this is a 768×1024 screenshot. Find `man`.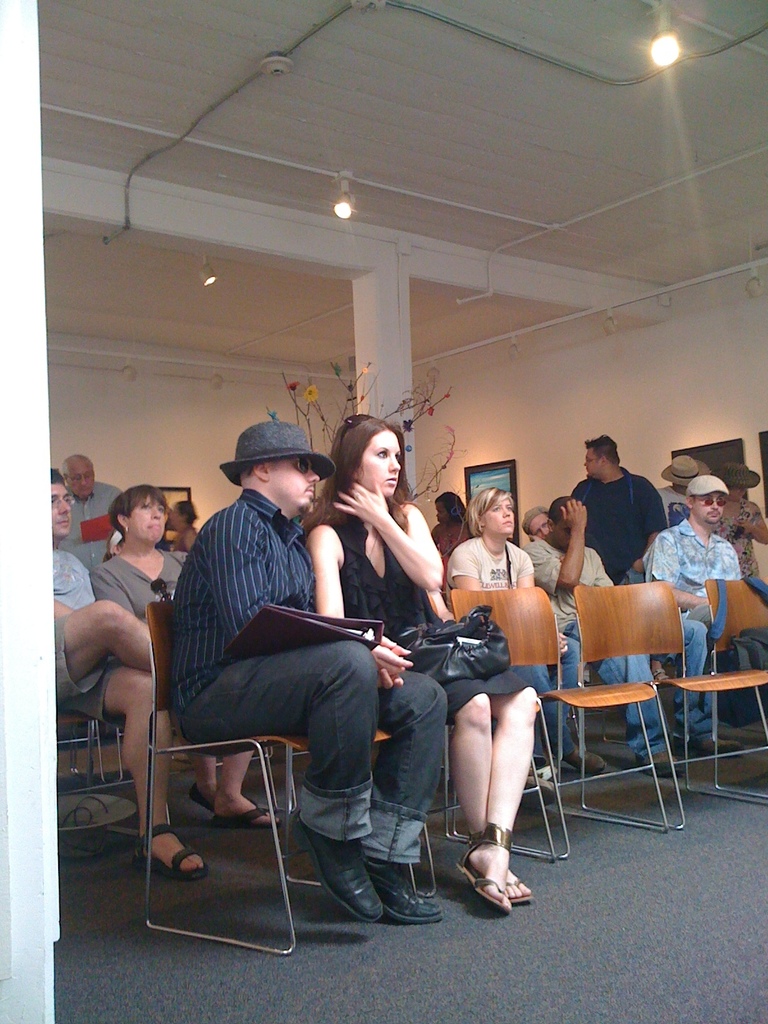
Bounding box: locate(523, 493, 682, 772).
